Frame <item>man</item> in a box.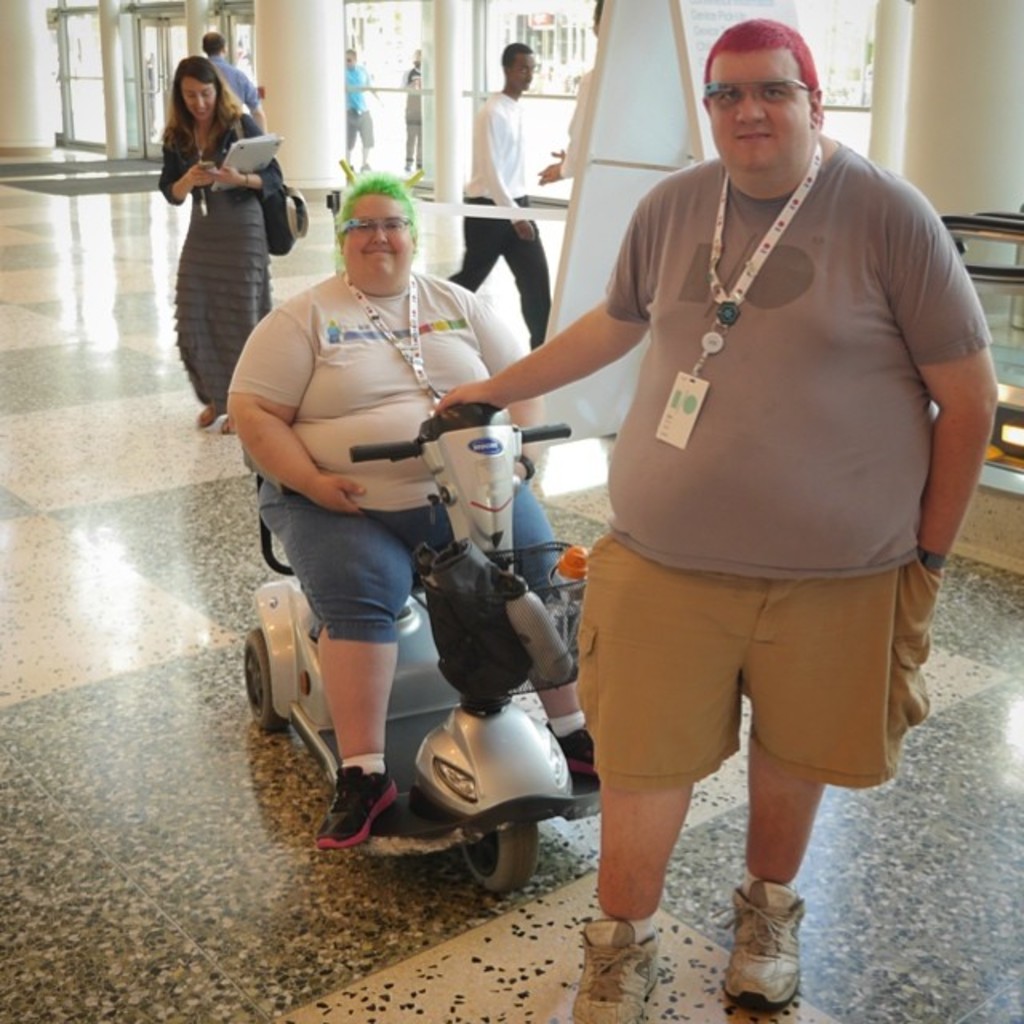
rect(474, 27, 971, 965).
